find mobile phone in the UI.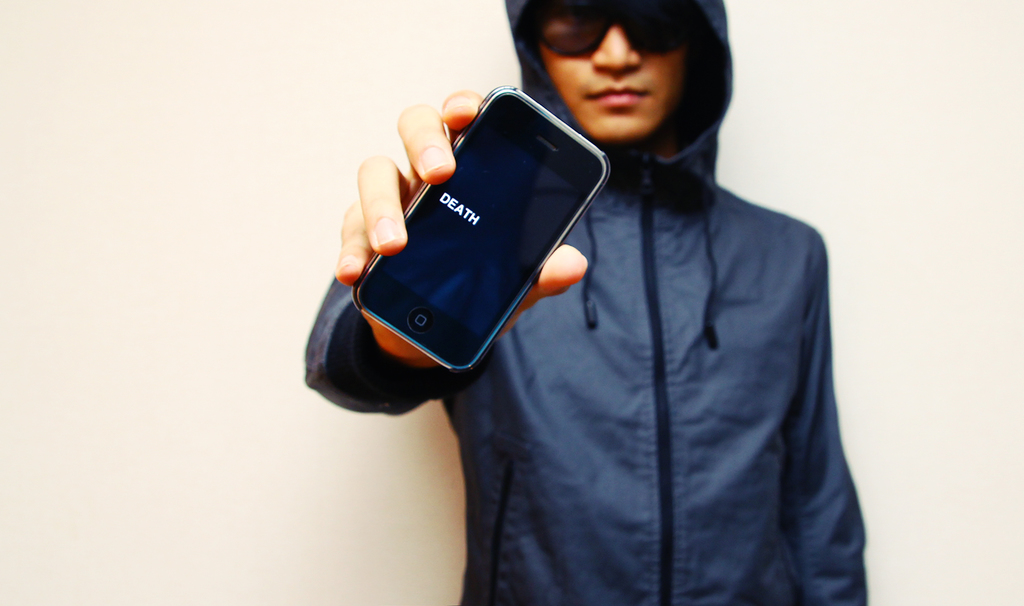
UI element at bbox=(328, 79, 599, 381).
